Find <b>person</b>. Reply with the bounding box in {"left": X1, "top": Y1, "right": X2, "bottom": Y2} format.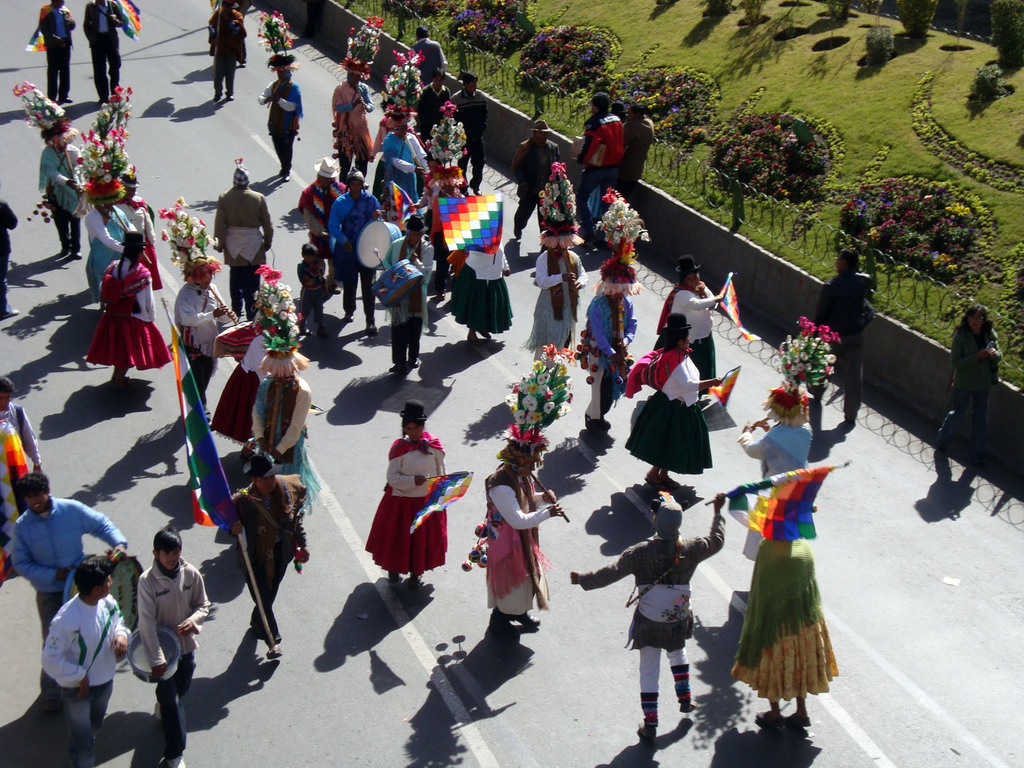
{"left": 453, "top": 70, "right": 486, "bottom": 197}.
